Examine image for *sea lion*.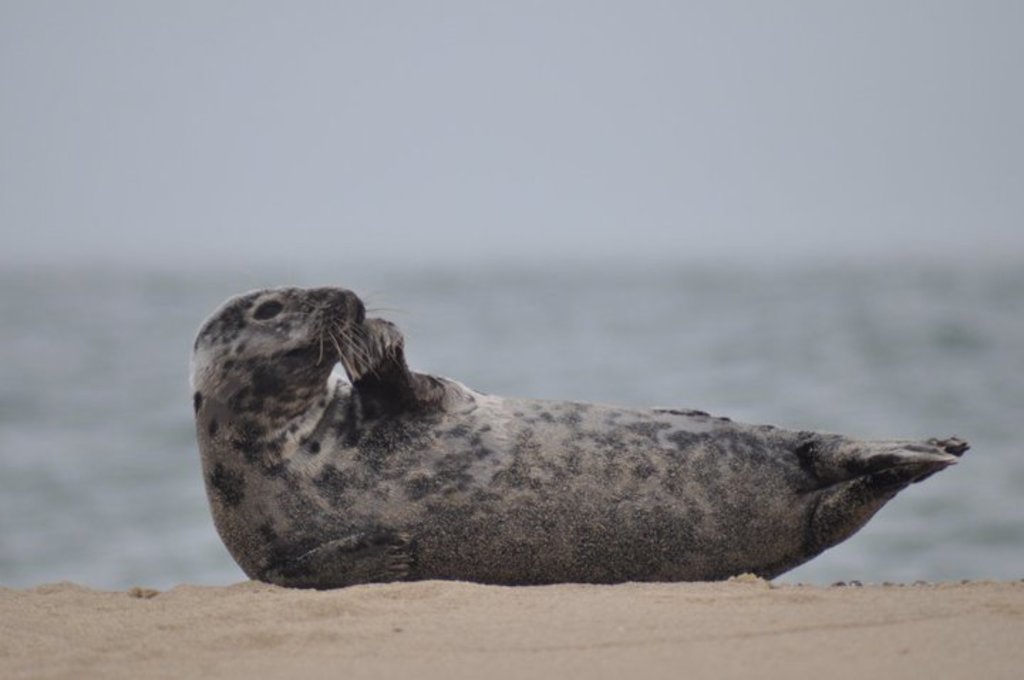
Examination result: 196/283/970/588.
